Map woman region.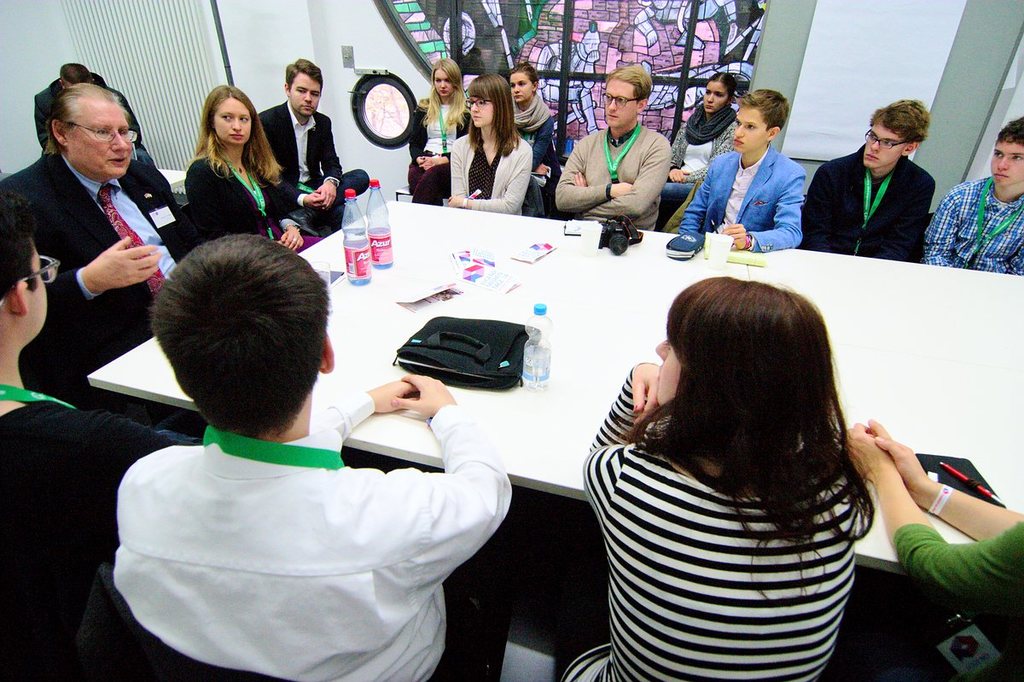
Mapped to <region>443, 71, 532, 219</region>.
